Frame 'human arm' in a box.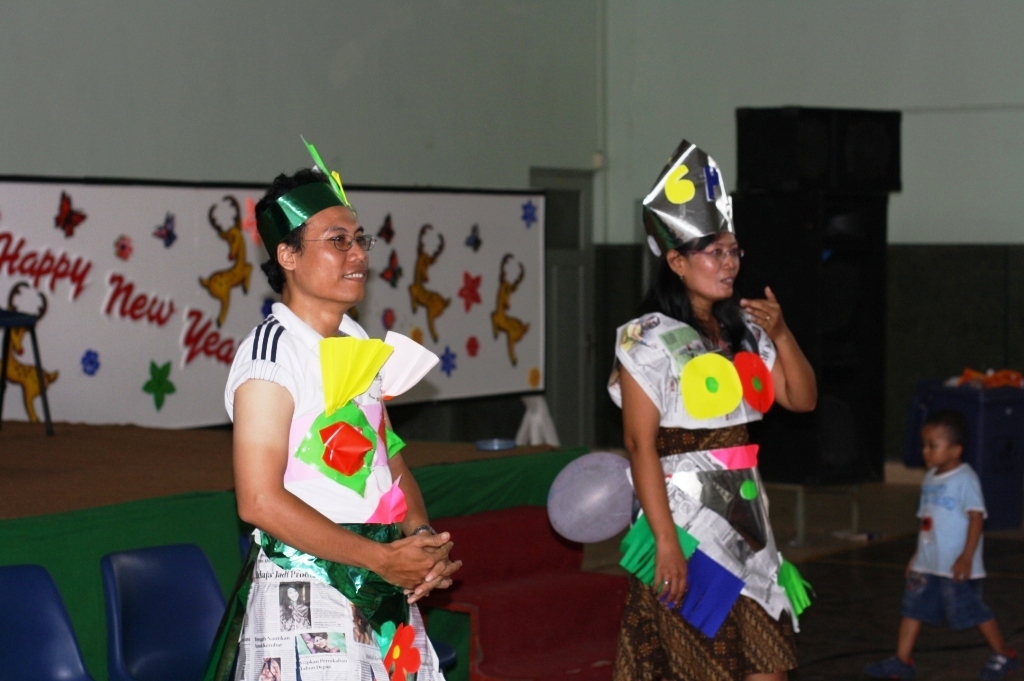
box=[598, 319, 688, 601].
